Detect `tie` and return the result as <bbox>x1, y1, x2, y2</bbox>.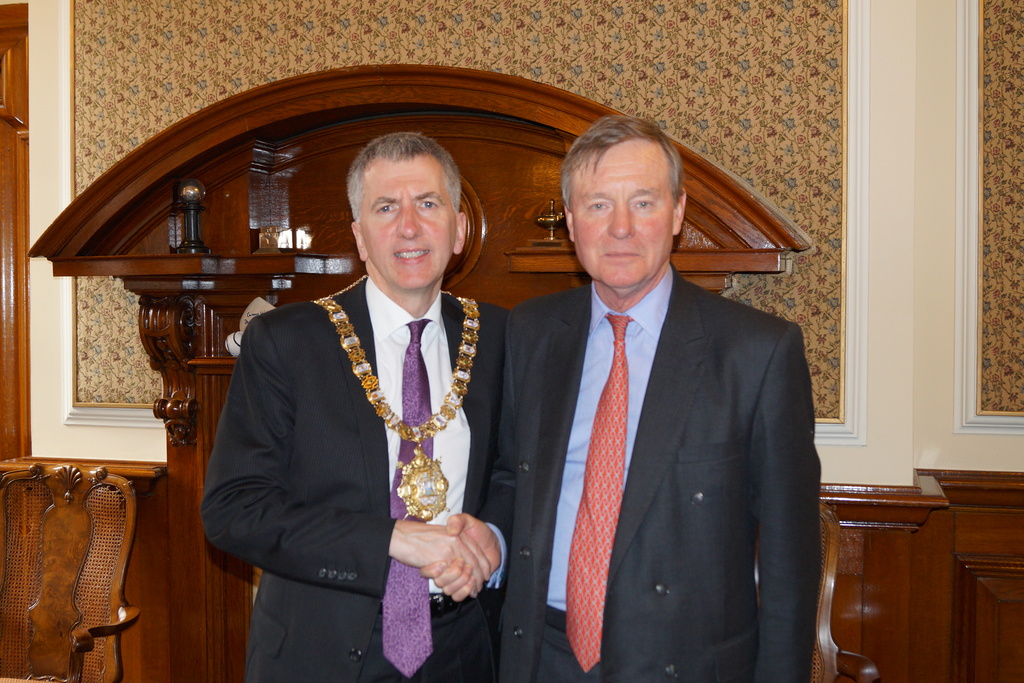
<bbox>377, 317, 438, 679</bbox>.
